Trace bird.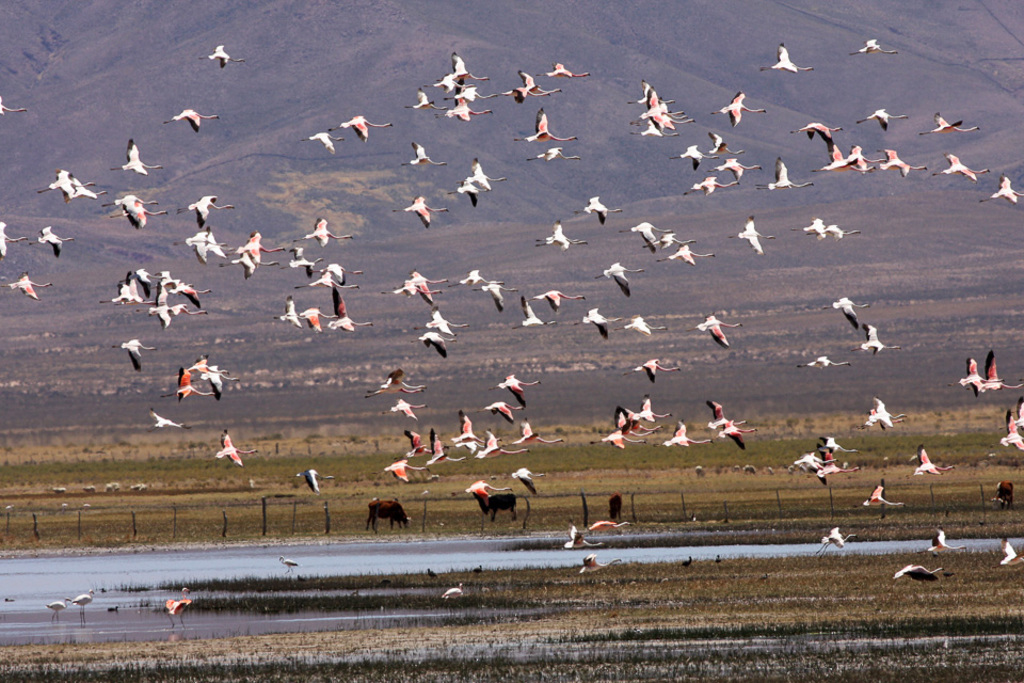
Traced to Rect(117, 266, 161, 298).
